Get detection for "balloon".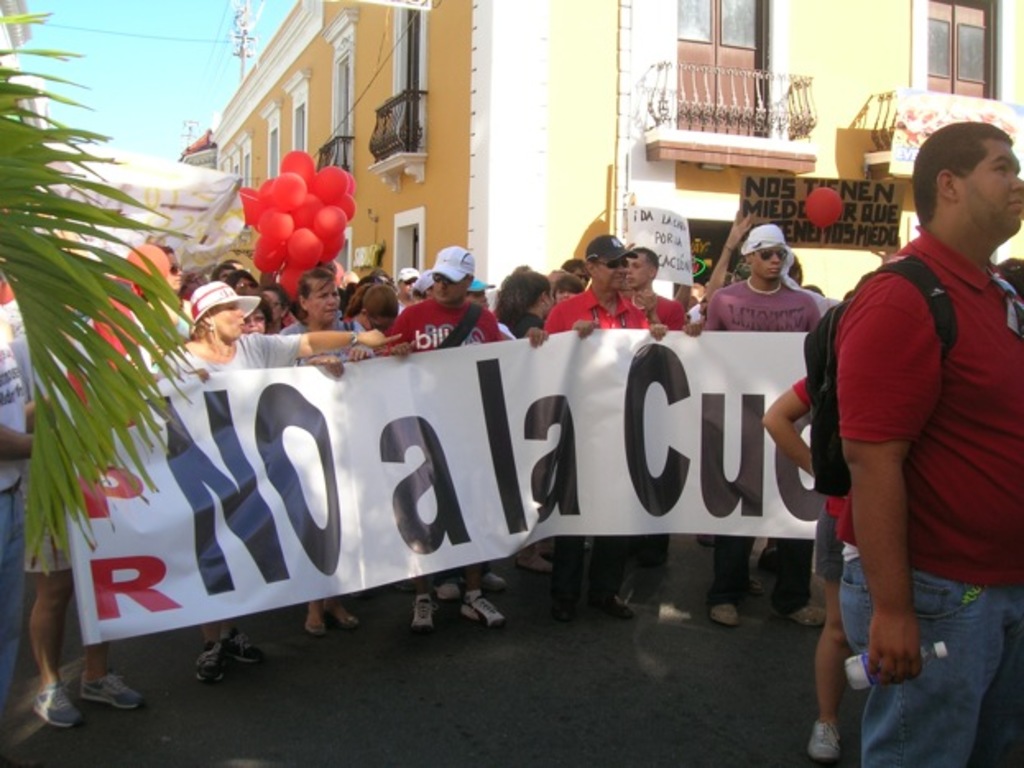
Detection: [left=258, top=178, right=283, bottom=196].
